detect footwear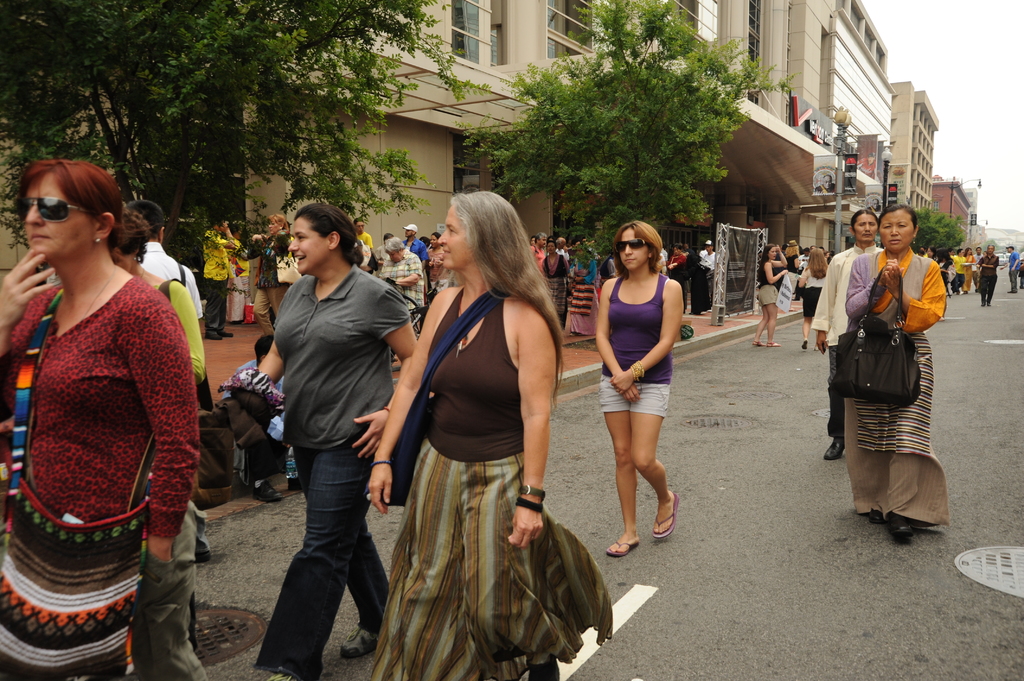
select_region(604, 540, 643, 554)
